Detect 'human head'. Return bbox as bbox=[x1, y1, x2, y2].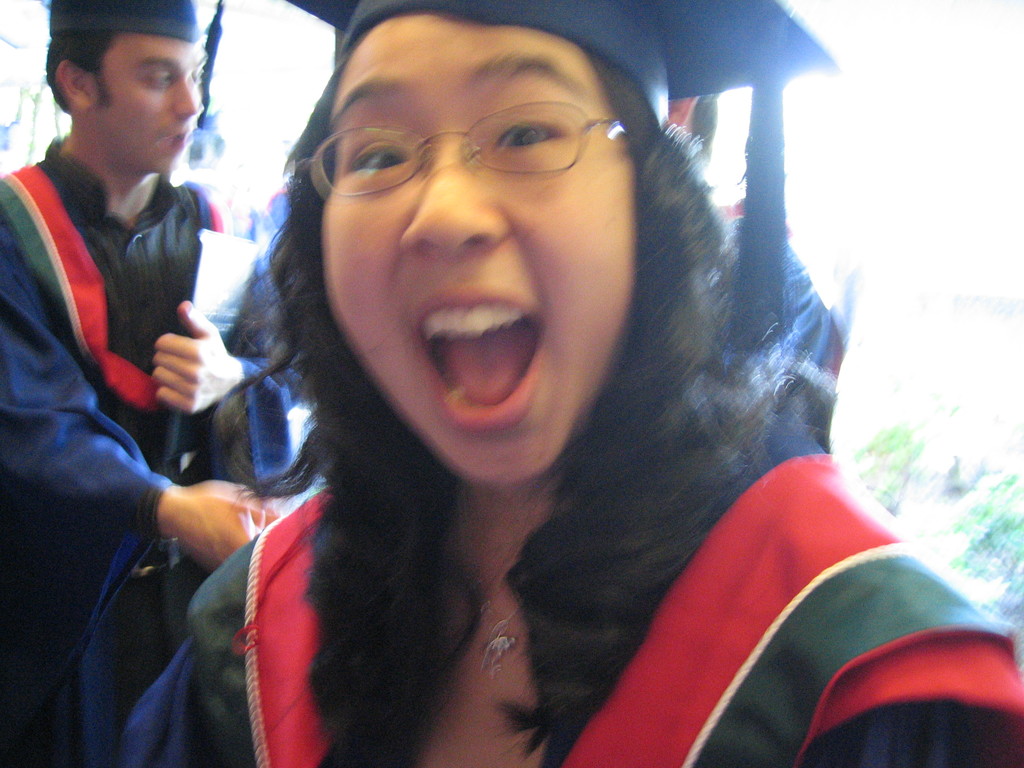
bbox=[44, 0, 212, 180].
